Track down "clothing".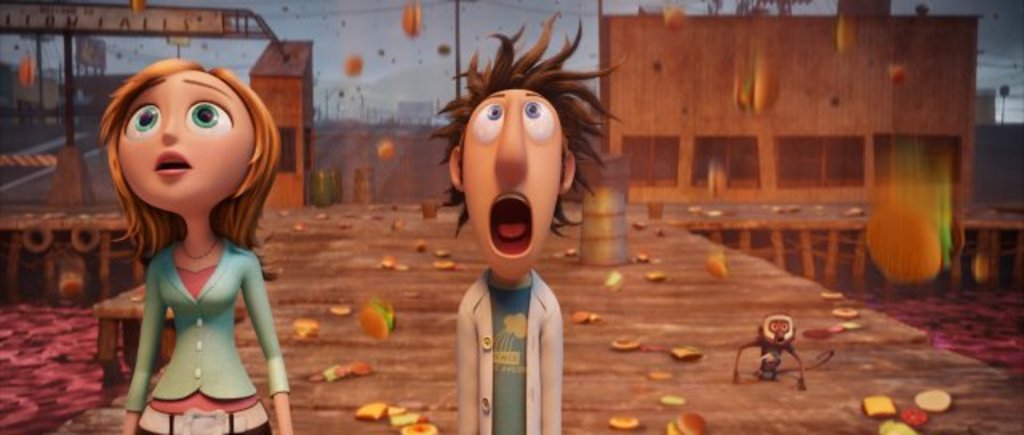
Tracked to {"x1": 461, "y1": 270, "x2": 563, "y2": 433}.
